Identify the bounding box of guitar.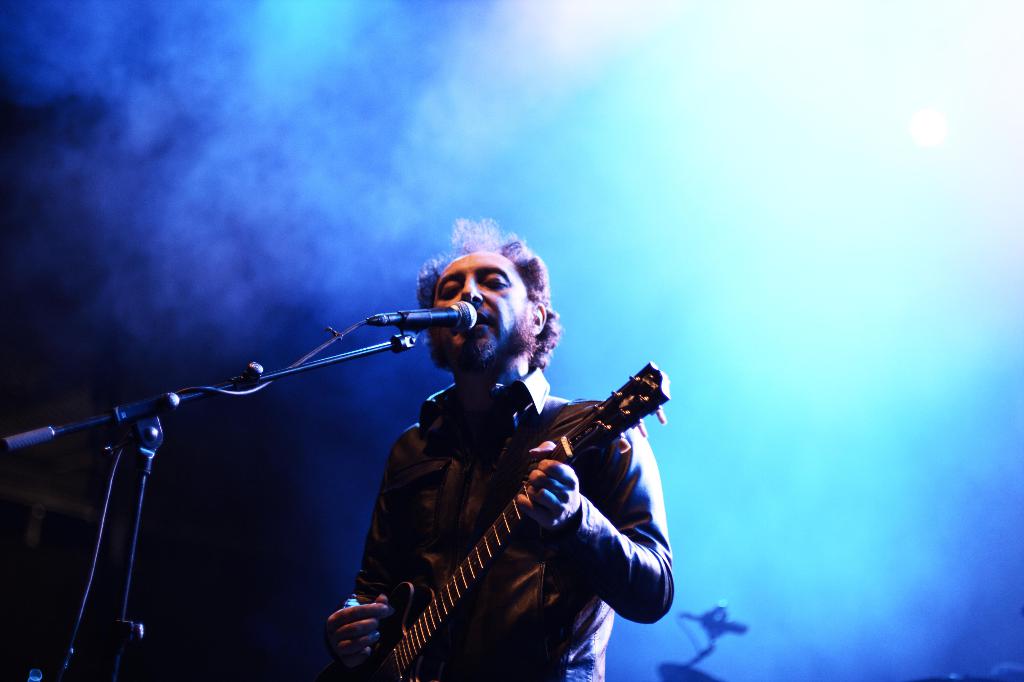
Rect(331, 346, 655, 674).
